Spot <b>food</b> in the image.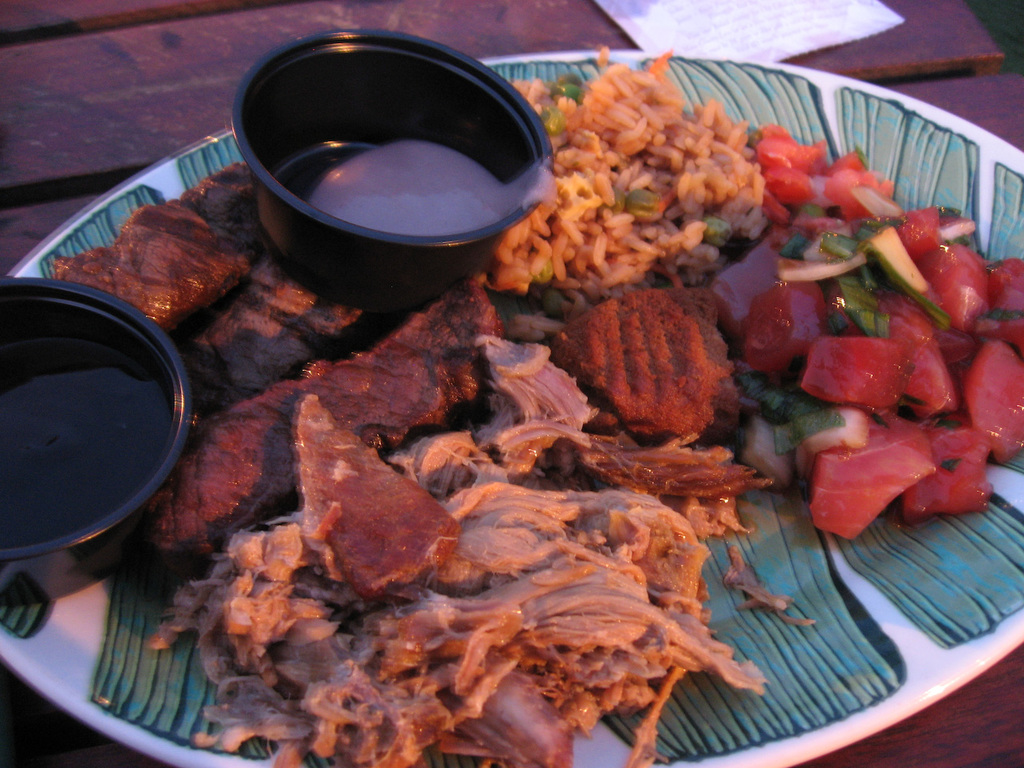
<b>food</b> found at rect(0, 330, 174, 548).
